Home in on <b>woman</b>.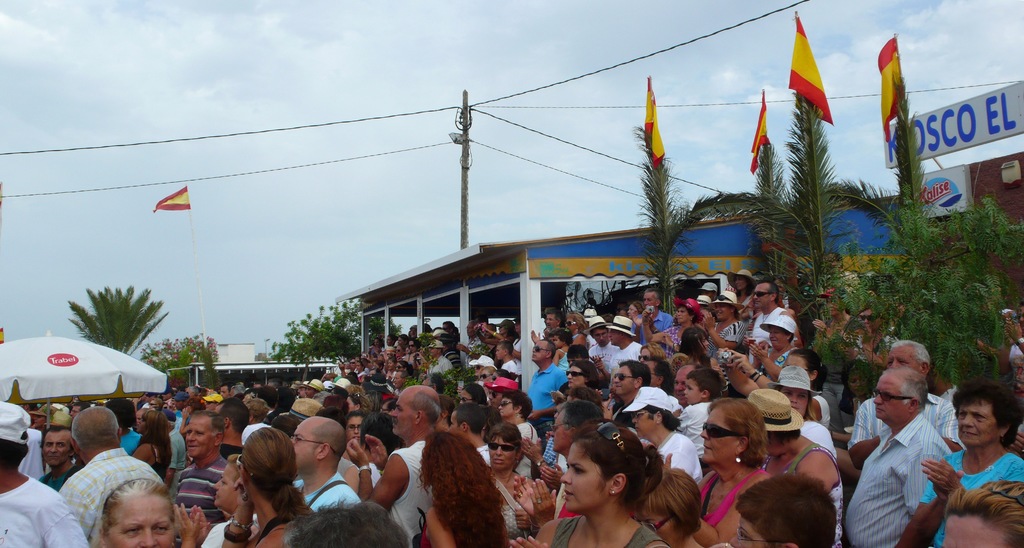
Homed in at box=[497, 392, 538, 481].
